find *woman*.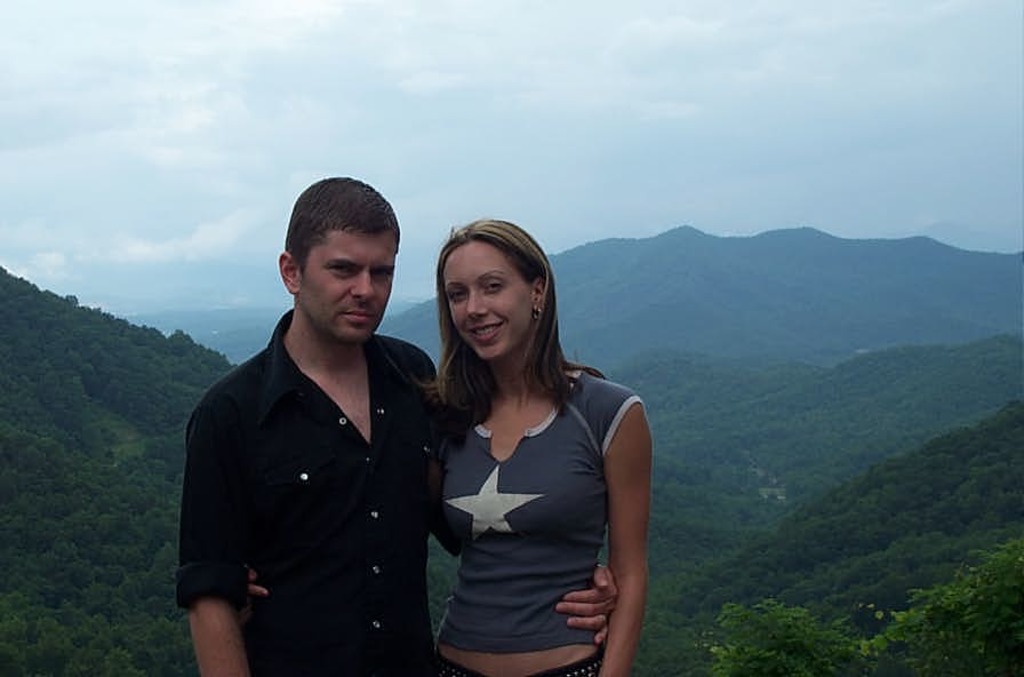
bbox(398, 209, 650, 676).
